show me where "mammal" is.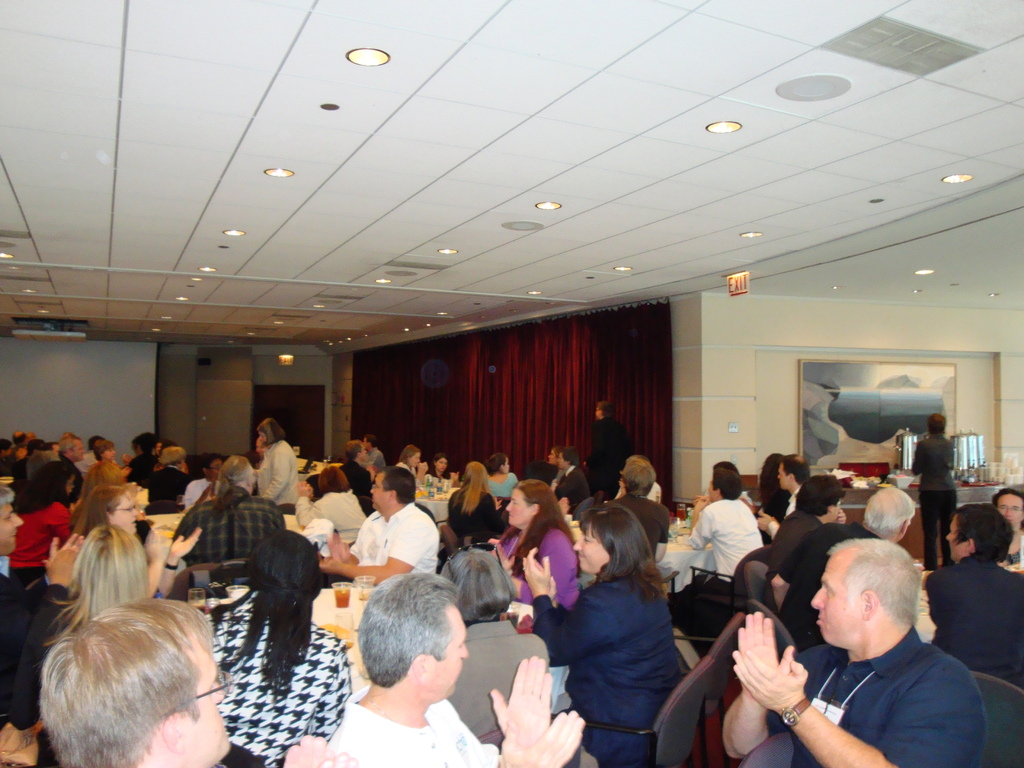
"mammal" is at box=[328, 566, 585, 767].
